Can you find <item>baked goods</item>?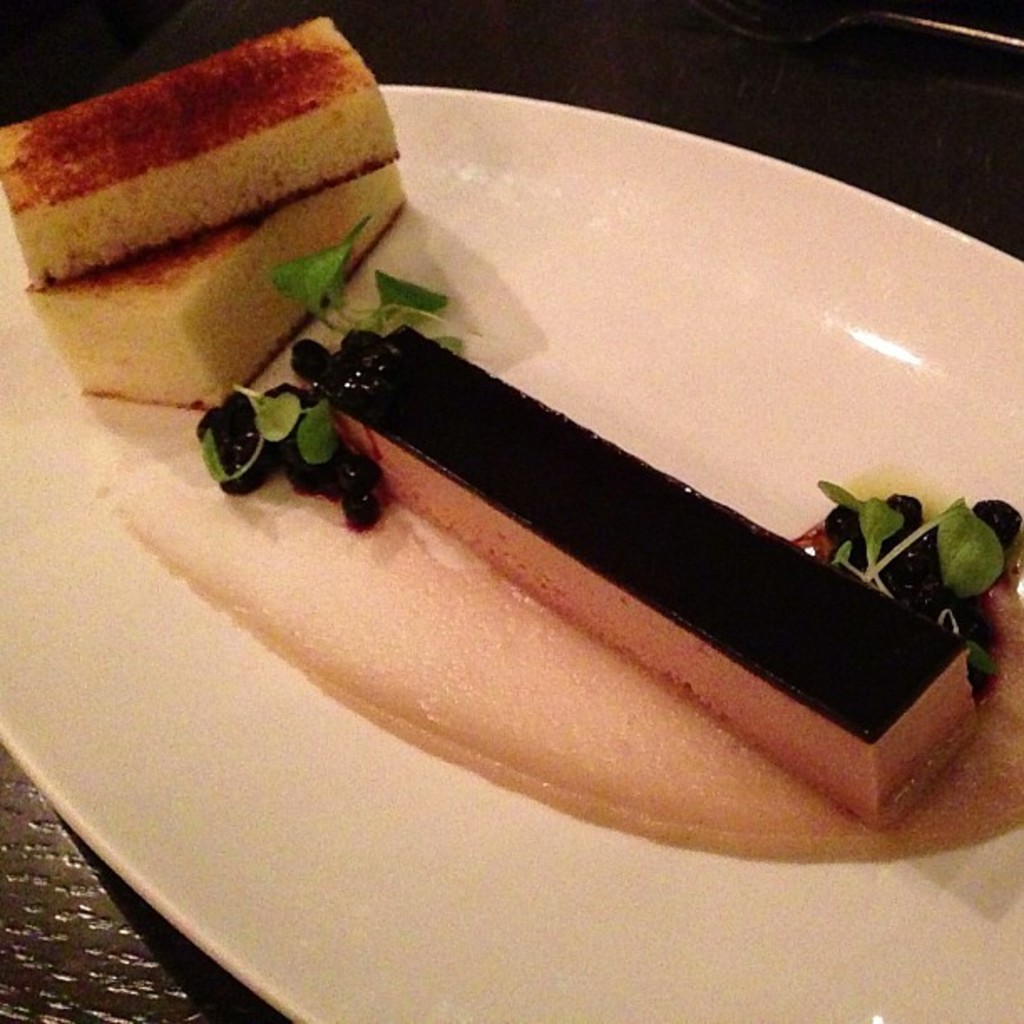
Yes, bounding box: 0:15:397:288.
